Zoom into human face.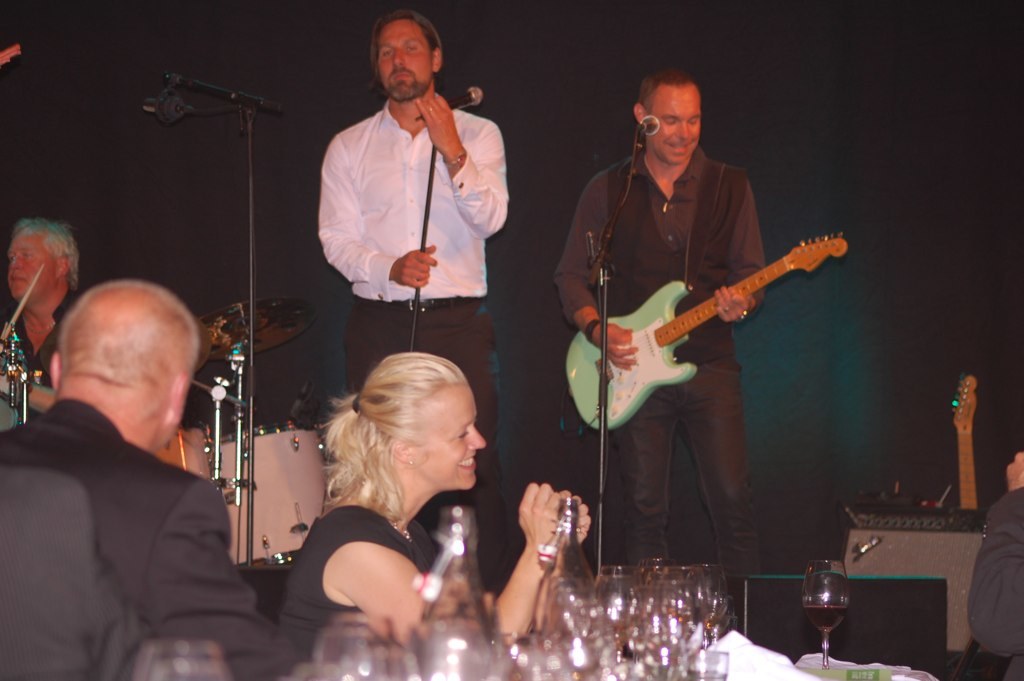
Zoom target: <region>374, 20, 433, 102</region>.
